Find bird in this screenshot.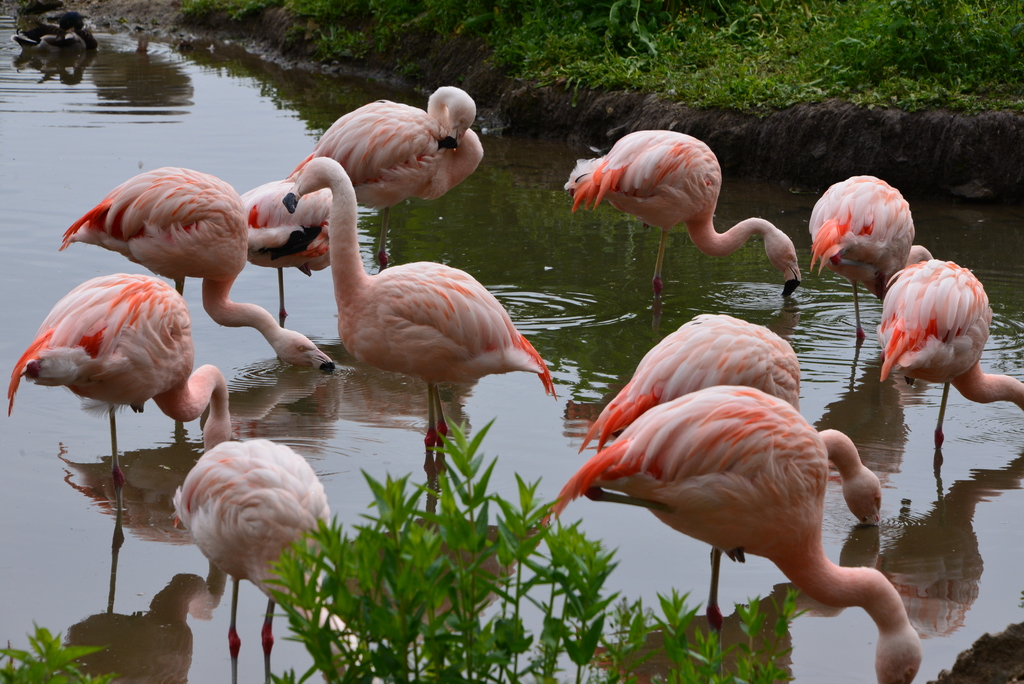
The bounding box for bird is crop(62, 166, 336, 376).
